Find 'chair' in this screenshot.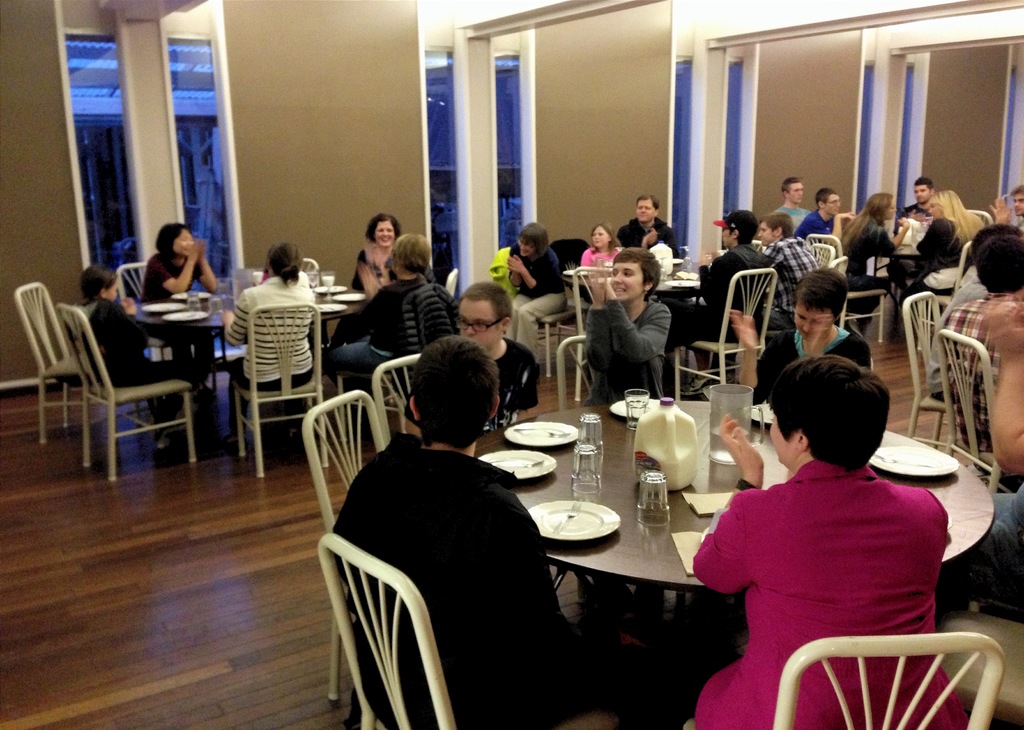
The bounding box for 'chair' is <box>572,258,627,390</box>.
